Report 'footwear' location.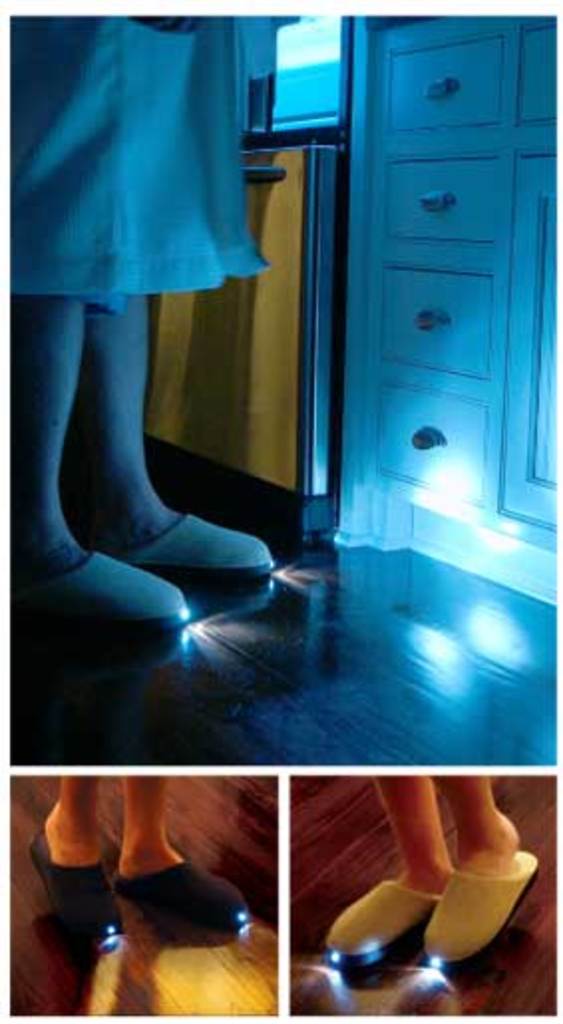
Report: crop(137, 509, 279, 579).
